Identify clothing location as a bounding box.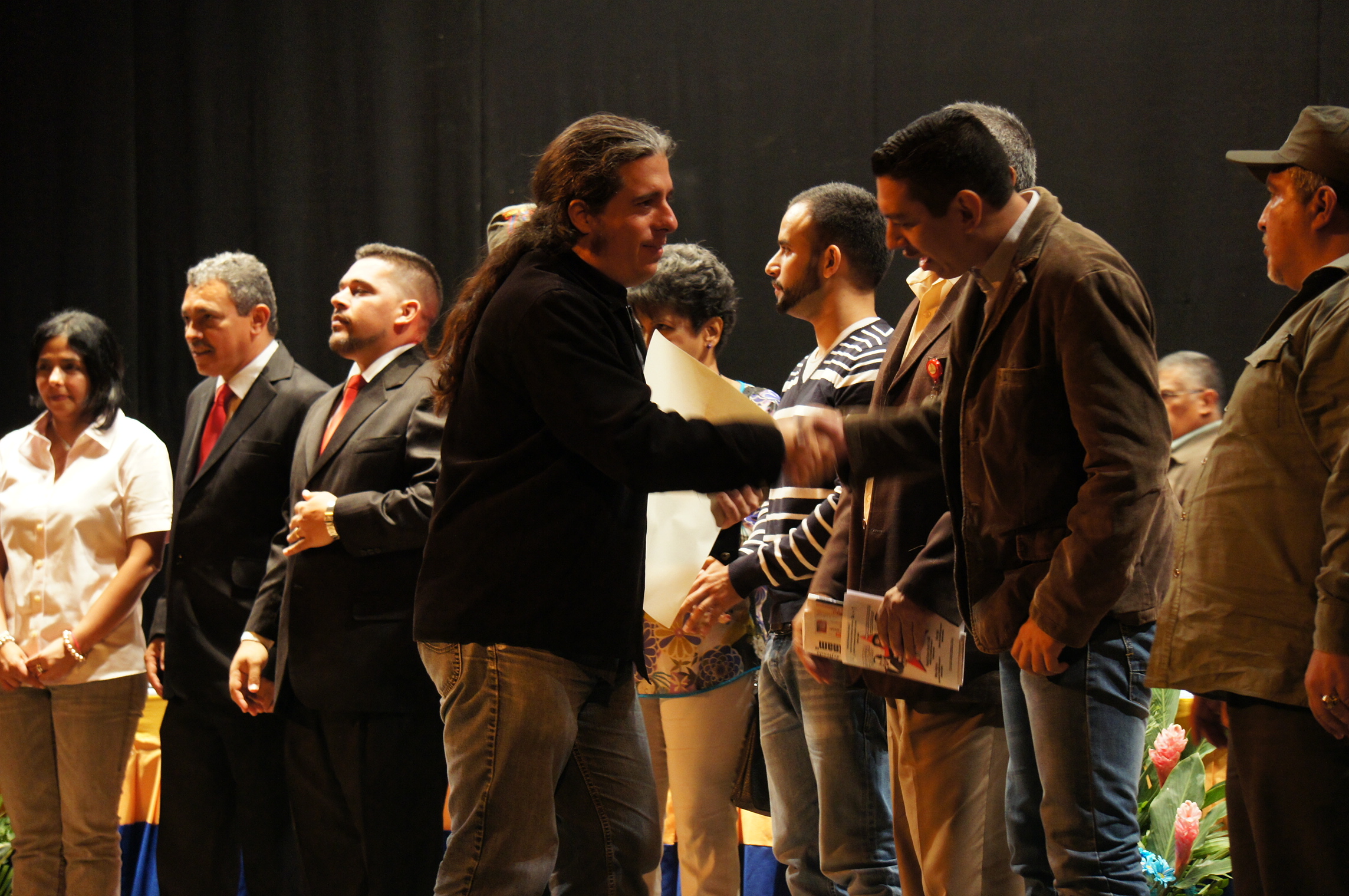
region(139, 198, 261, 528).
